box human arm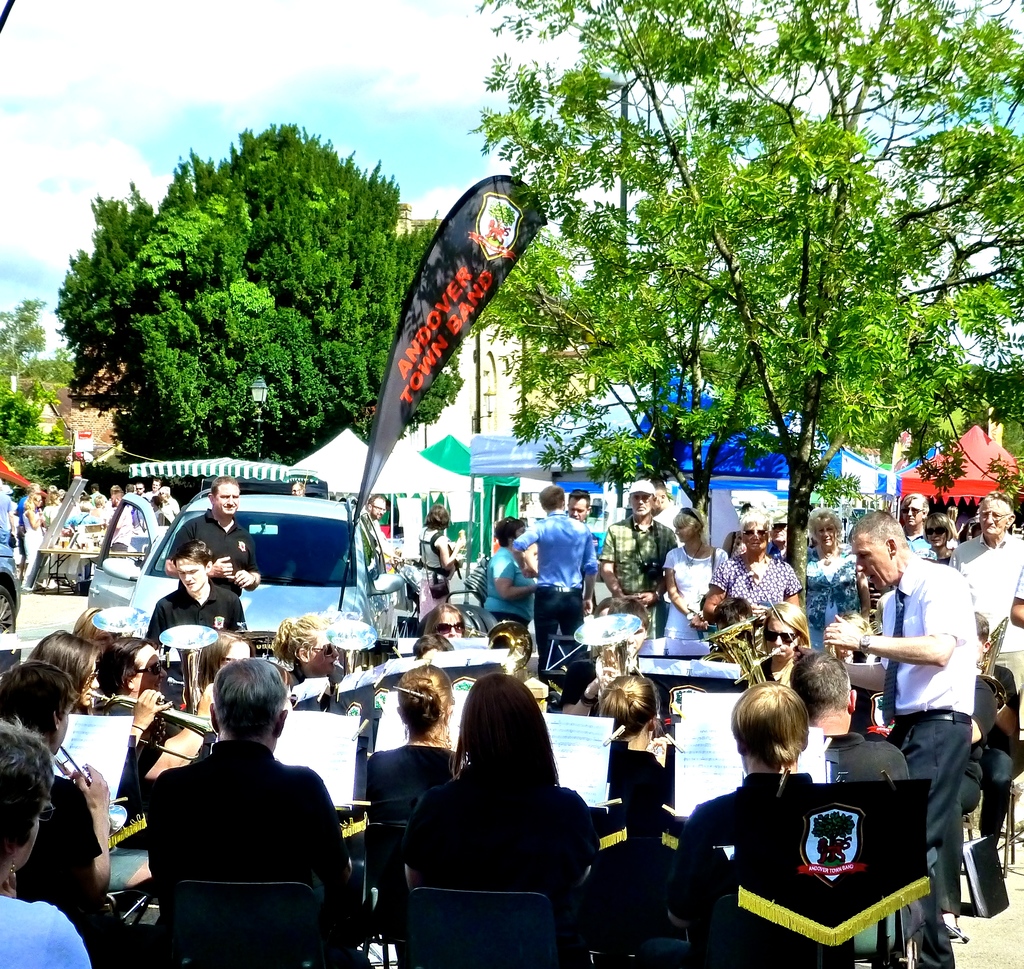
rect(436, 536, 461, 568)
